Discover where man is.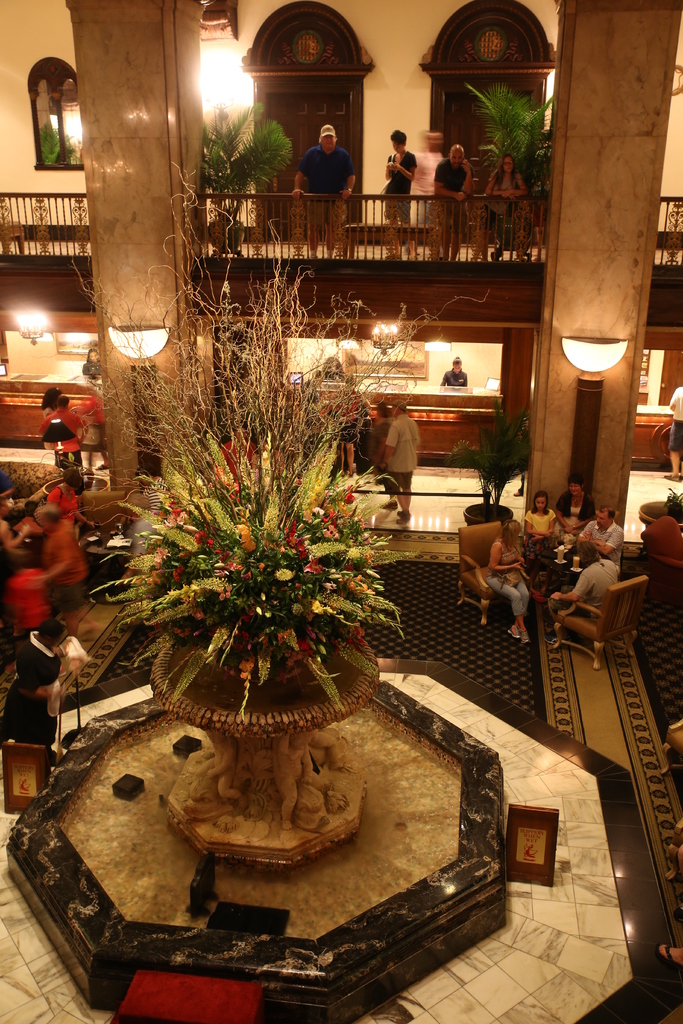
Discovered at bbox=[547, 540, 623, 641].
